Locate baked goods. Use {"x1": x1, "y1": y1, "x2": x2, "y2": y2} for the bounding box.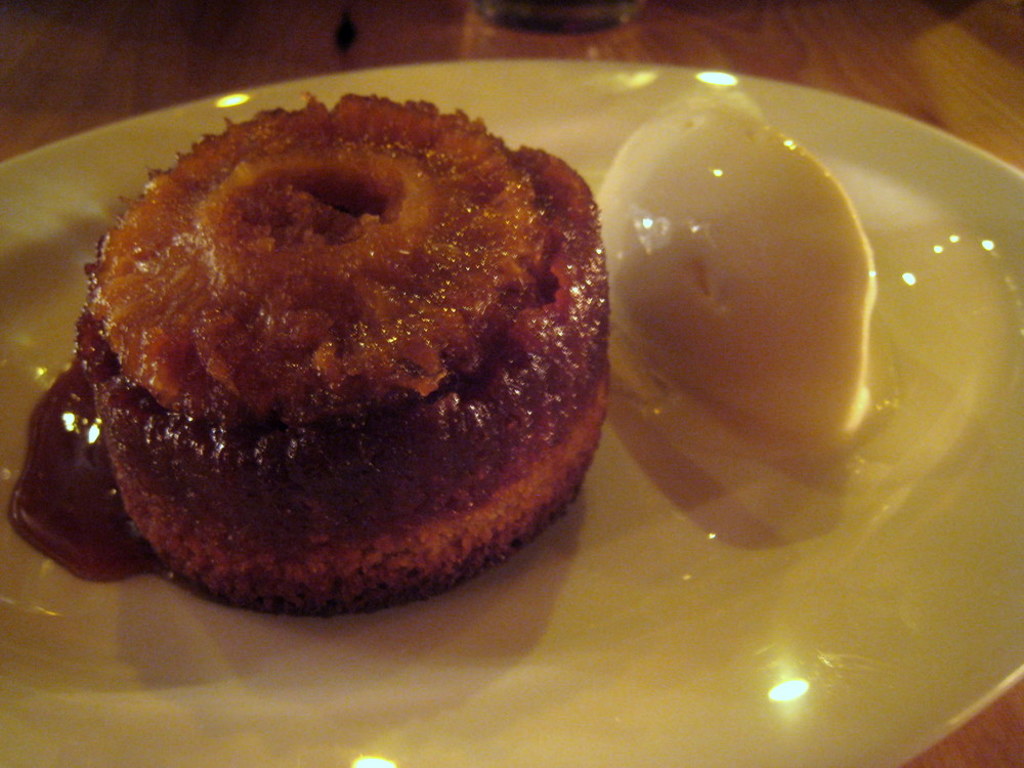
{"x1": 36, "y1": 81, "x2": 621, "y2": 646}.
